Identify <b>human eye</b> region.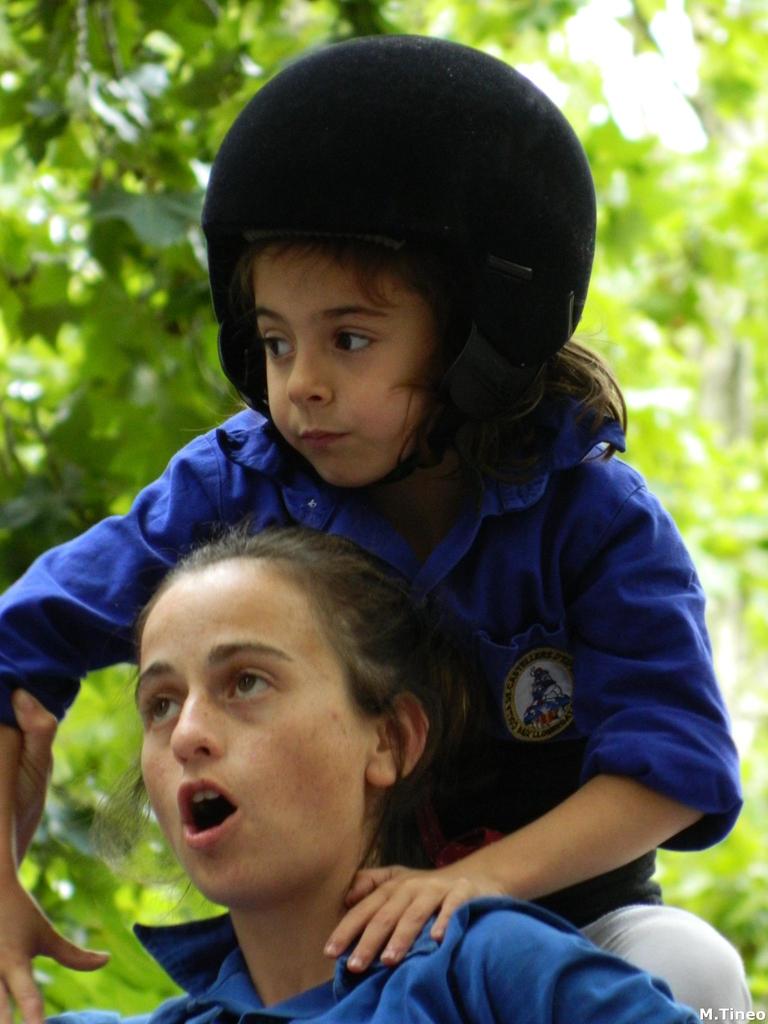
Region: <bbox>316, 316, 377, 365</bbox>.
